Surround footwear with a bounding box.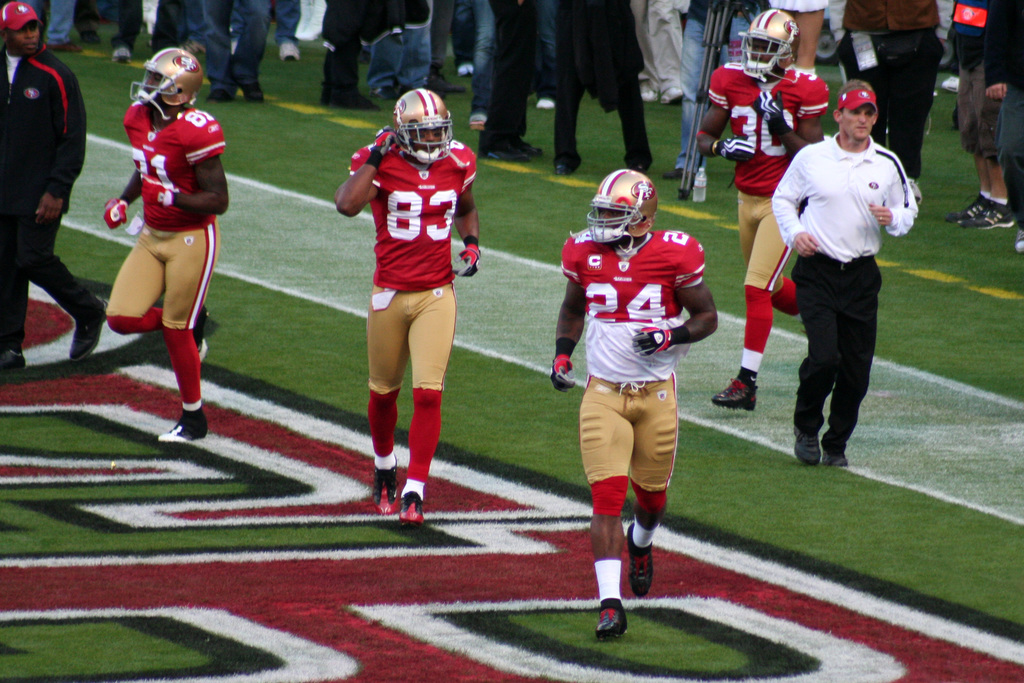
(550, 149, 584, 177).
